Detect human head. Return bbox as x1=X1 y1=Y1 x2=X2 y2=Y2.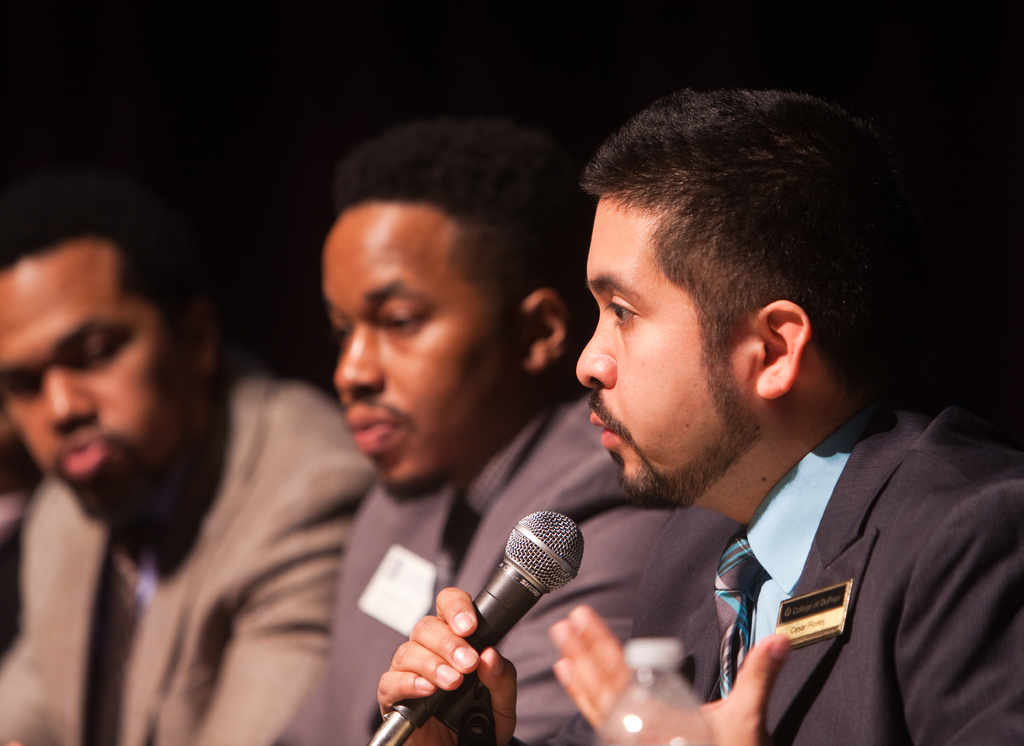
x1=312 y1=116 x2=595 y2=518.
